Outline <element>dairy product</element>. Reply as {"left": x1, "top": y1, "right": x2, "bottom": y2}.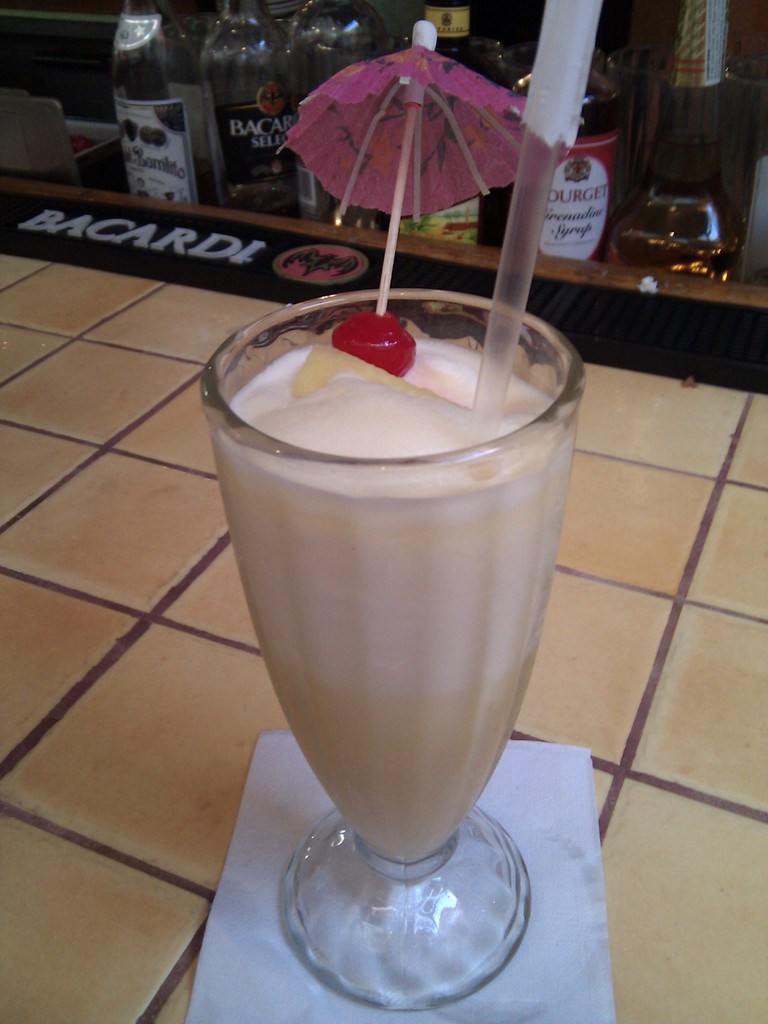
{"left": 211, "top": 276, "right": 573, "bottom": 837}.
